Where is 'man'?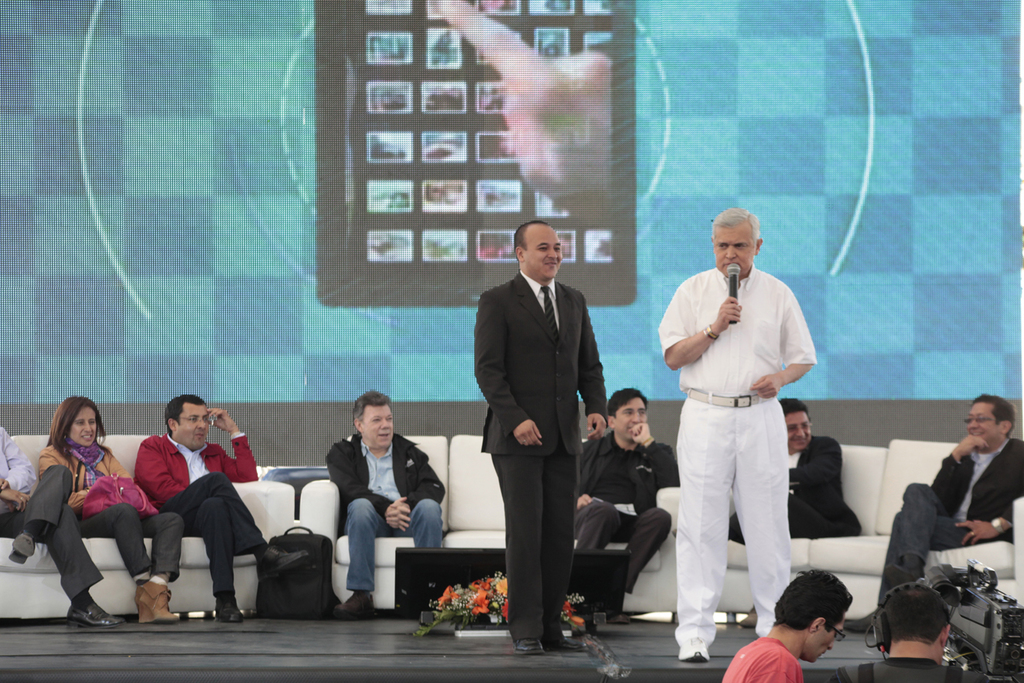
bbox=(0, 427, 126, 631).
